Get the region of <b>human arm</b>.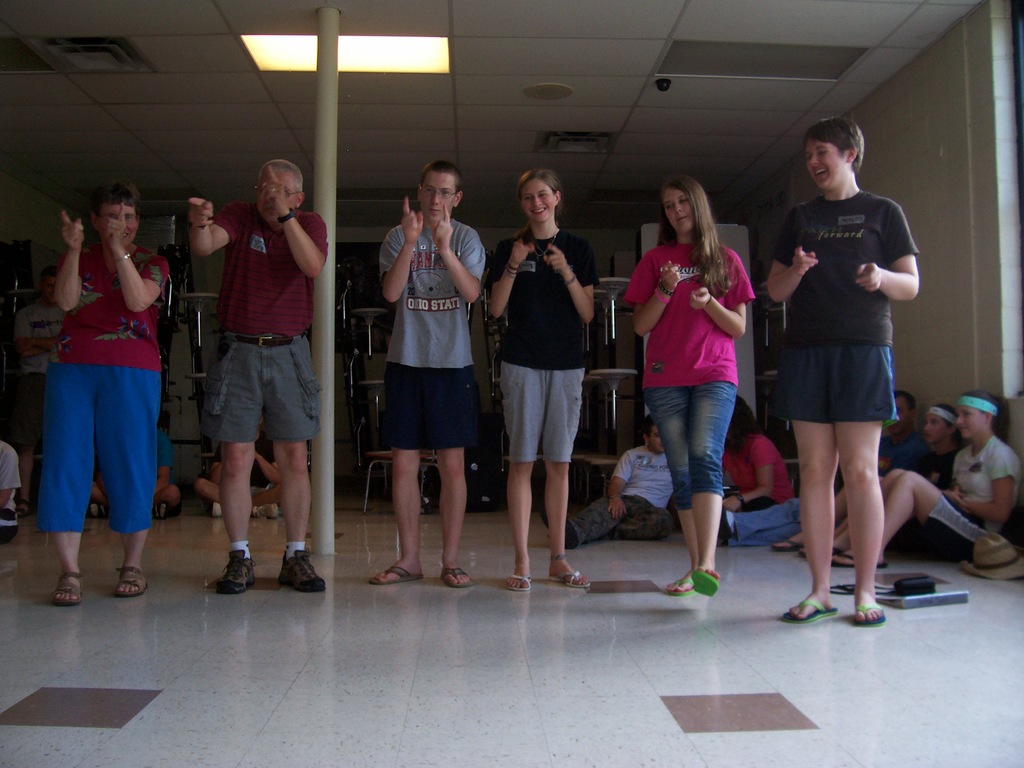
bbox(941, 446, 1023, 529).
